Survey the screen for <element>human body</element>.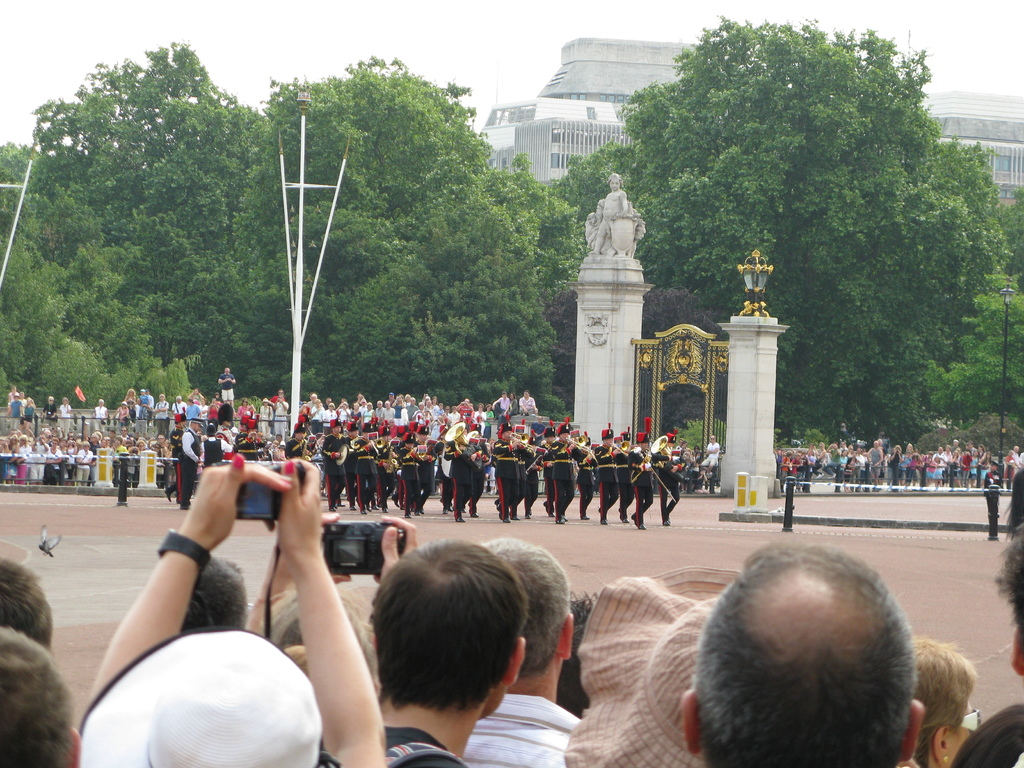
Survey found: [x1=701, y1=433, x2=717, y2=468].
